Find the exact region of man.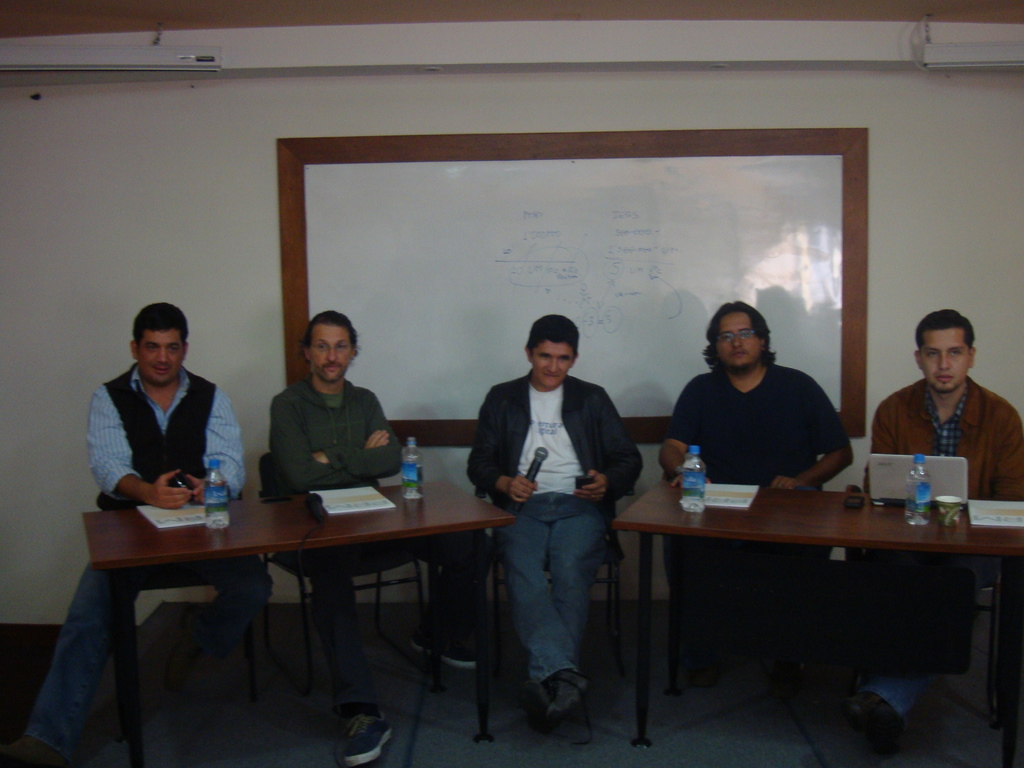
Exact region: [left=444, top=320, right=650, bottom=740].
